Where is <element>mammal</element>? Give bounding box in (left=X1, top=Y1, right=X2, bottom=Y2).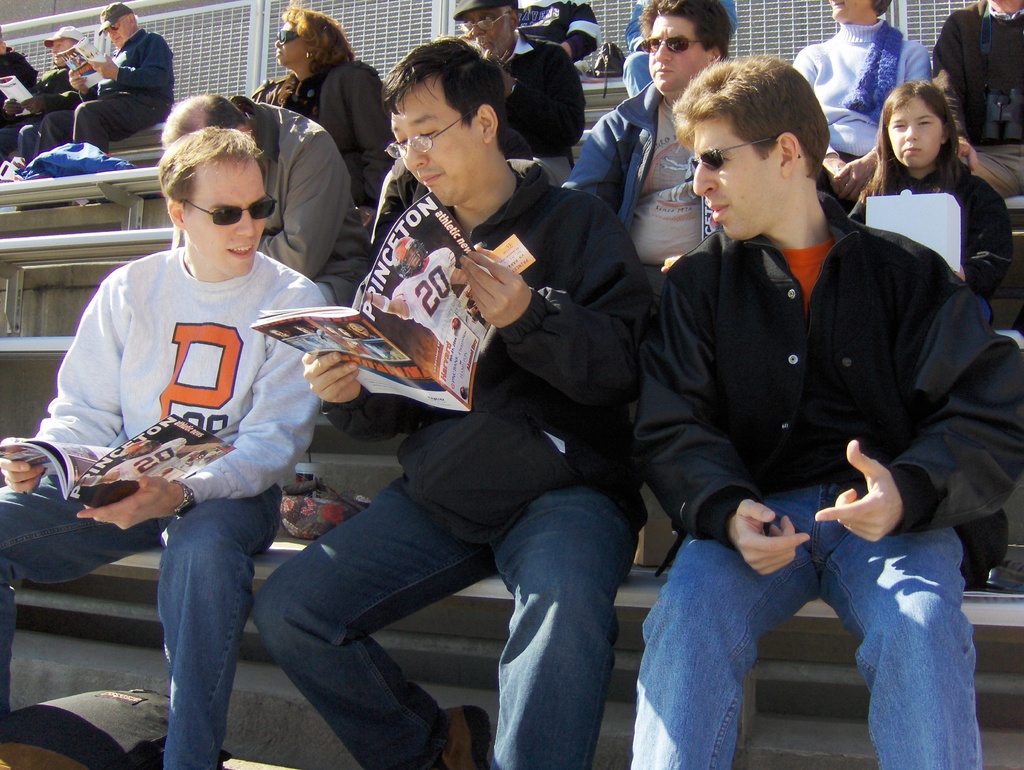
(left=631, top=81, right=998, bottom=730).
